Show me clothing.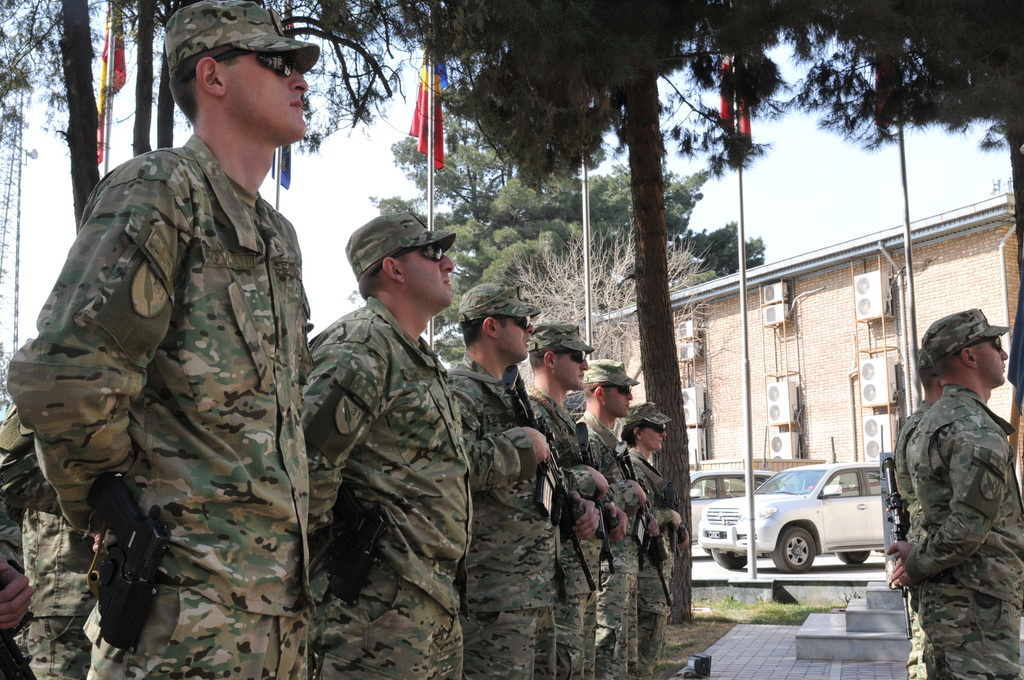
clothing is here: [x1=909, y1=375, x2=1023, y2=679].
